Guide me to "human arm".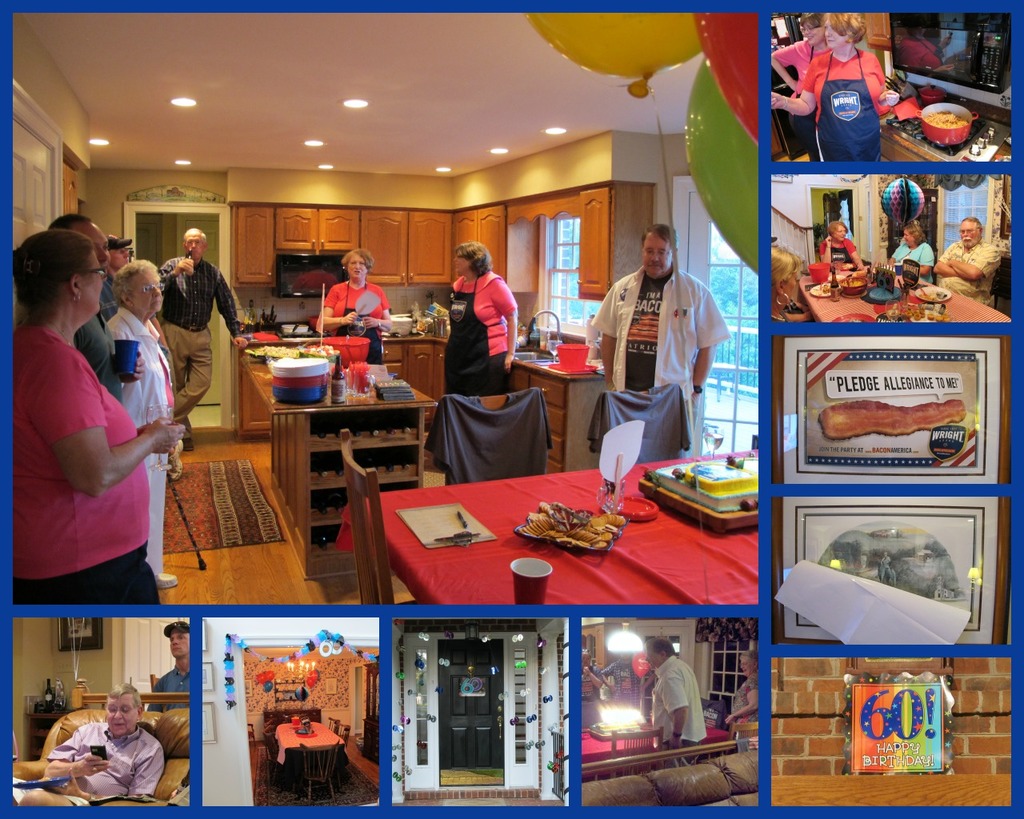
Guidance: (x1=690, y1=294, x2=726, y2=406).
